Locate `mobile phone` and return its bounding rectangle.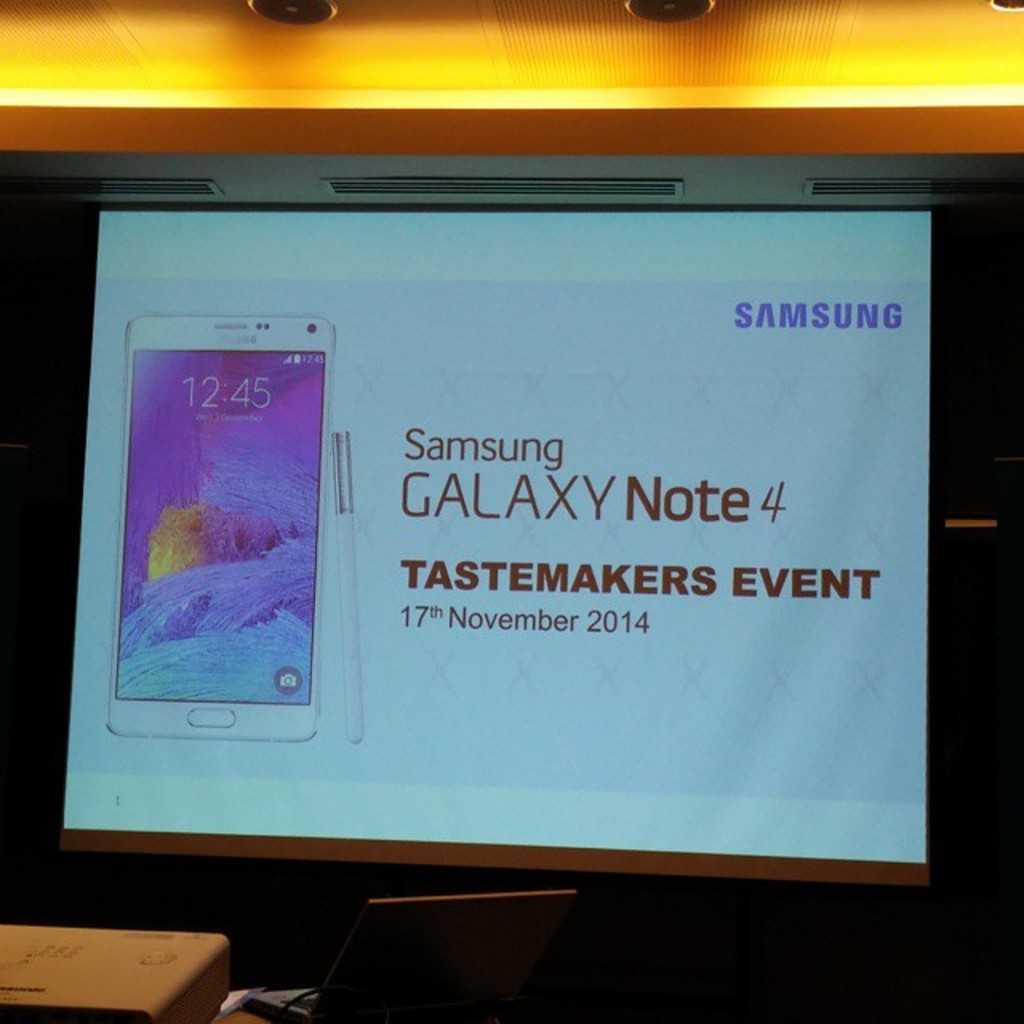
78/240/350/821.
